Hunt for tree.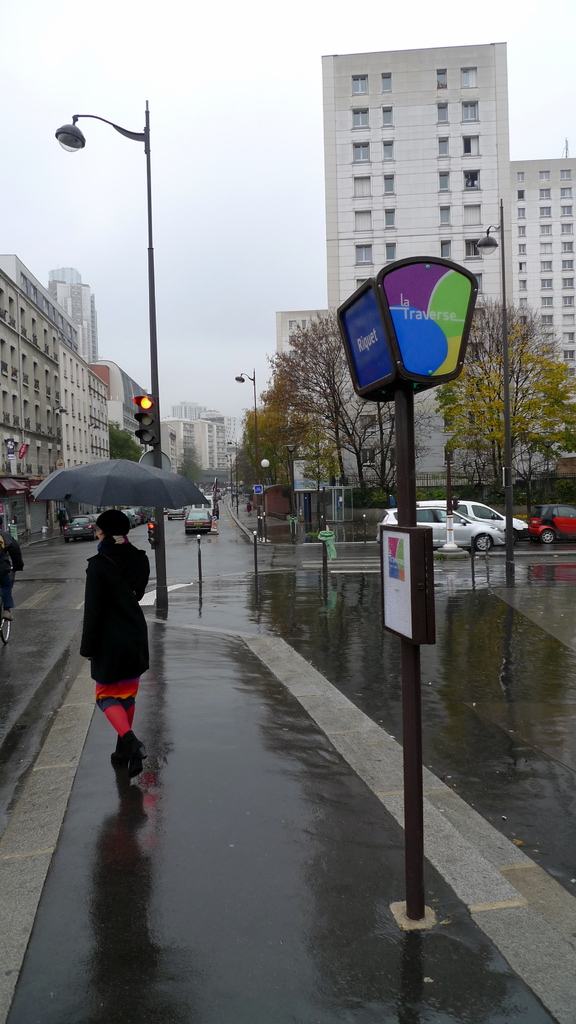
Hunted down at (left=529, top=412, right=575, bottom=514).
